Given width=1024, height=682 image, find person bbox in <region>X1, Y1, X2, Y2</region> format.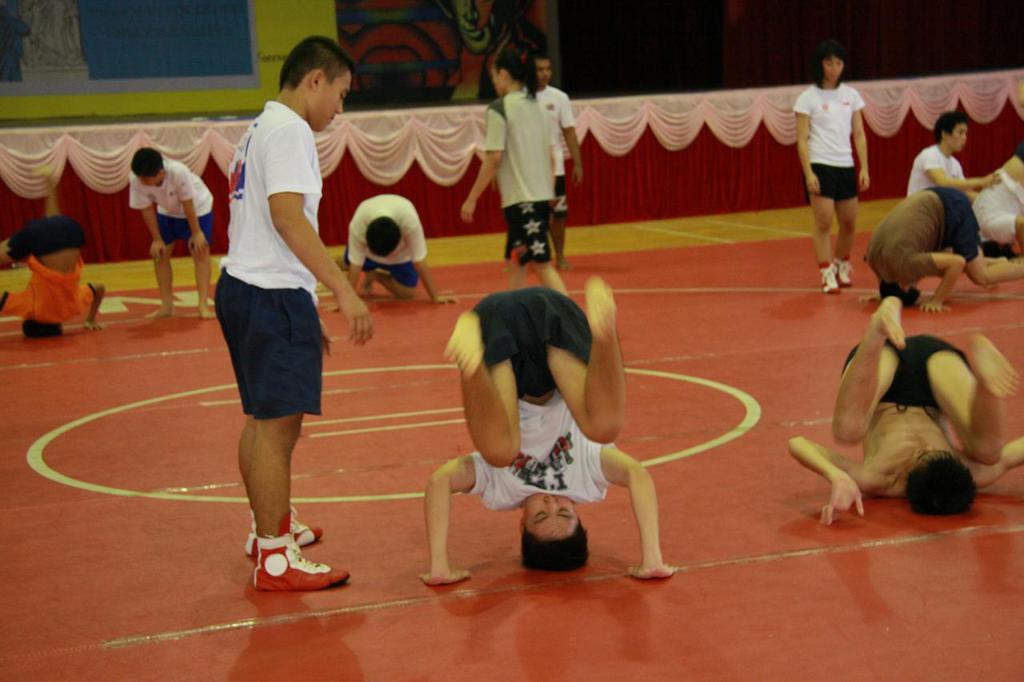
<region>783, 291, 1023, 528</region>.
